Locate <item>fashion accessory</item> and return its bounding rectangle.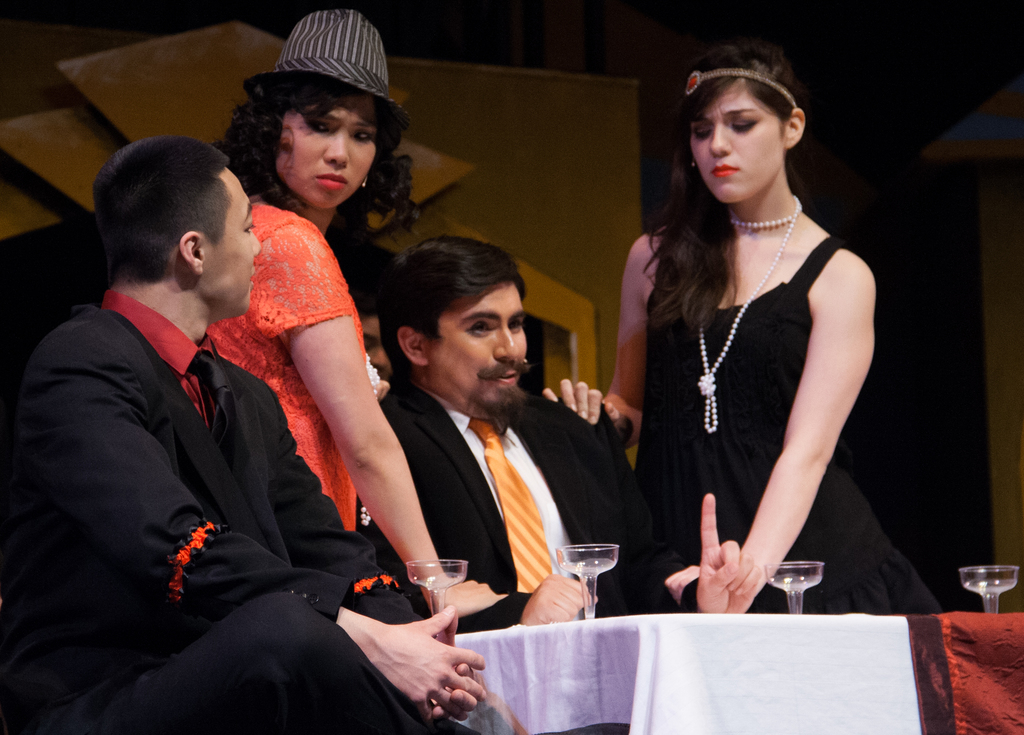
Rect(241, 6, 410, 120).
